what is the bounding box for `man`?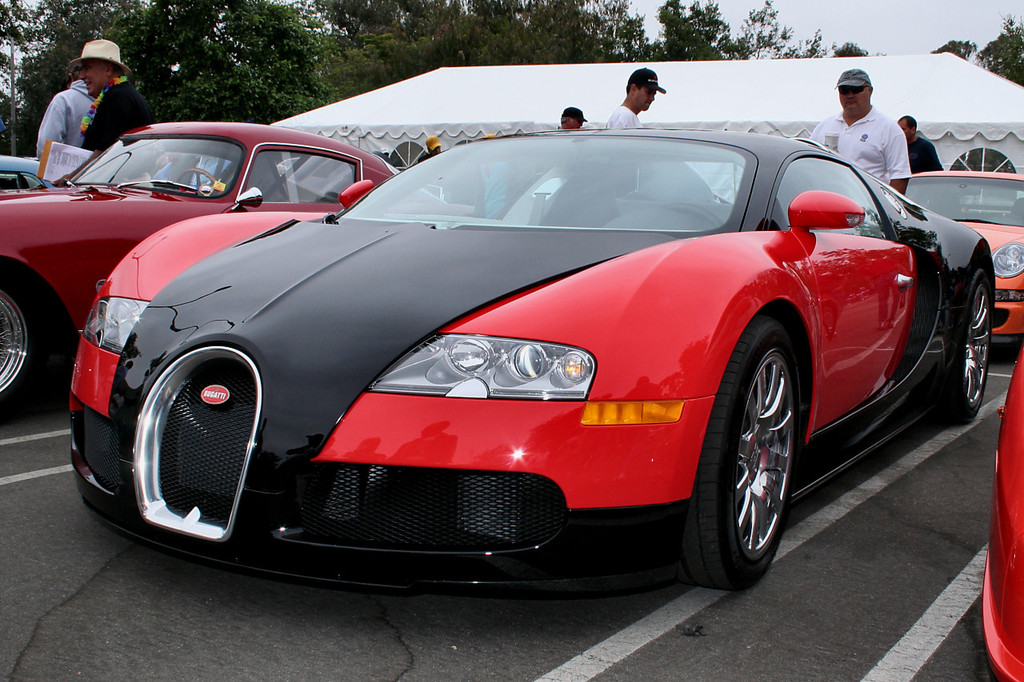
[604, 67, 665, 130].
